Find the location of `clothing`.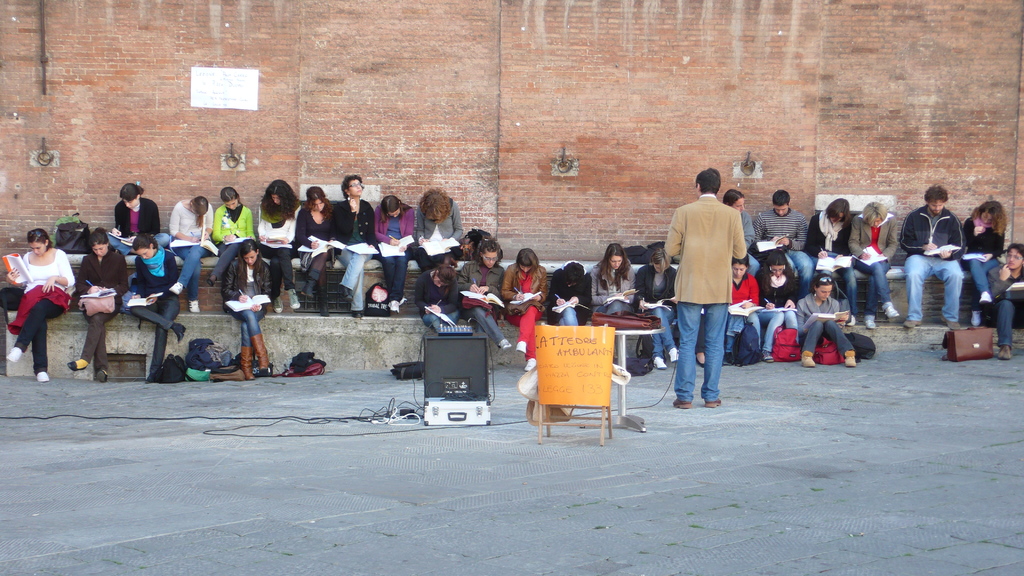
Location: (463,259,504,340).
